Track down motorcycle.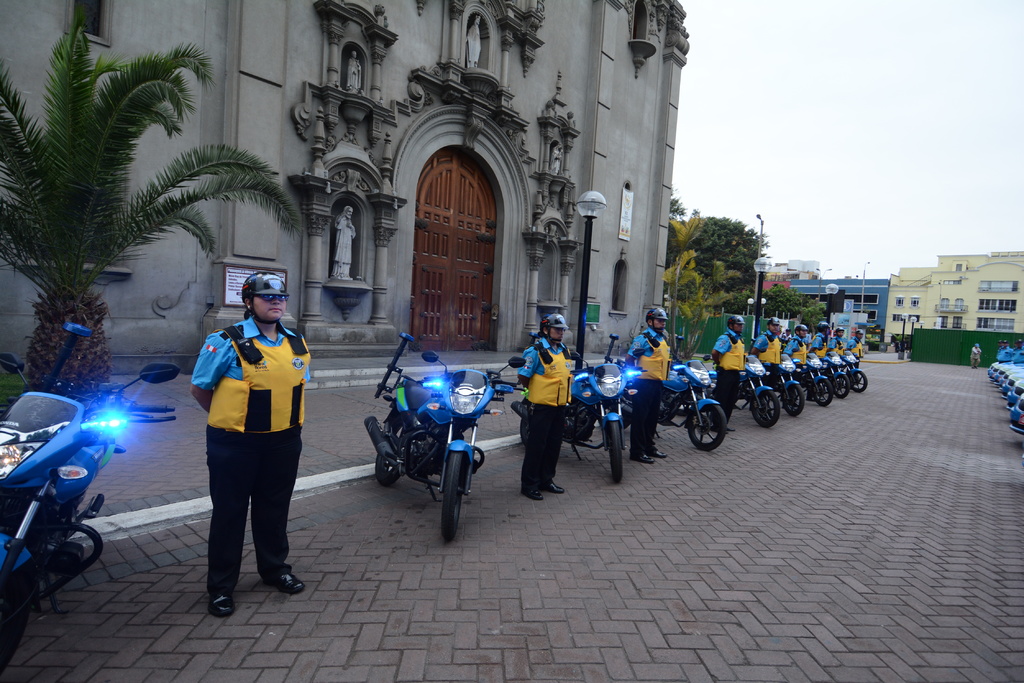
Tracked to {"left": 796, "top": 350, "right": 833, "bottom": 405}.
